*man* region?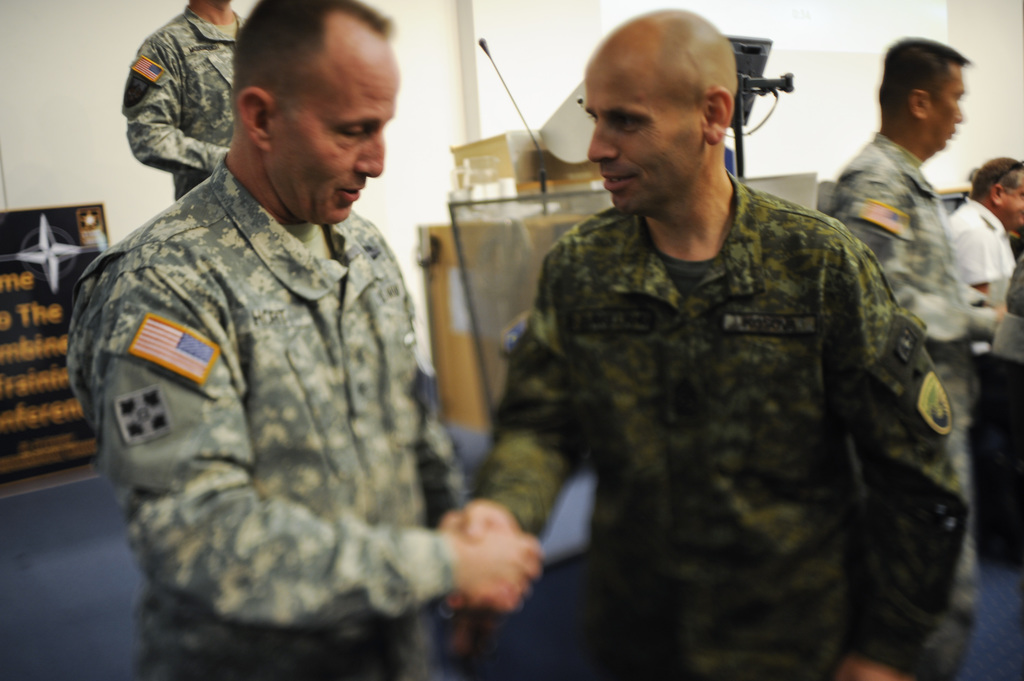
[x1=828, y1=37, x2=975, y2=680]
